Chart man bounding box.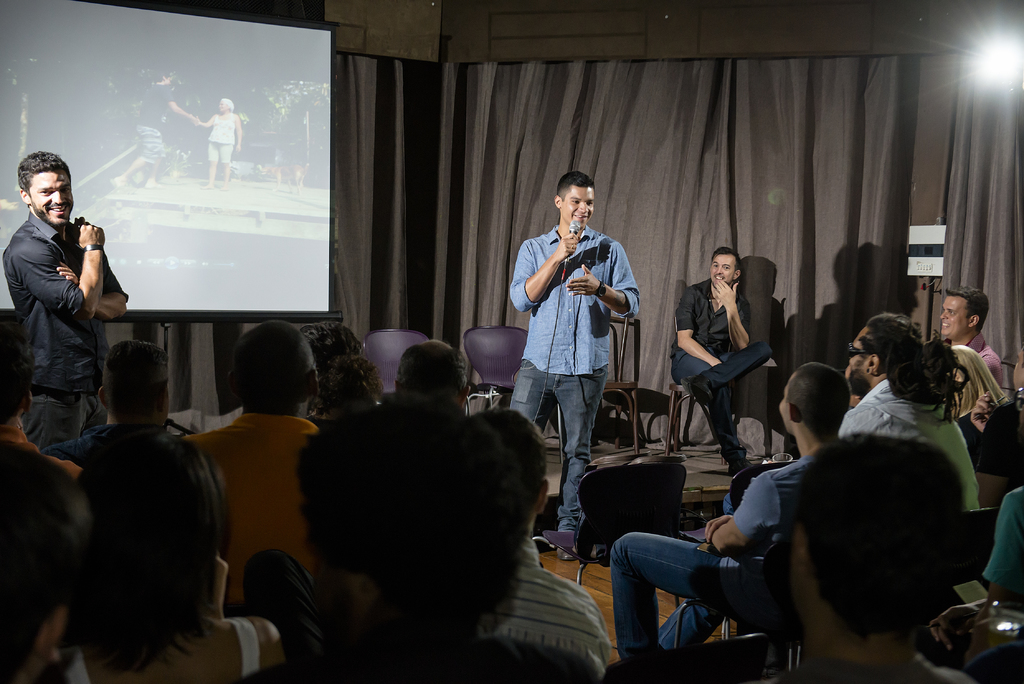
Charted: box(51, 336, 171, 462).
